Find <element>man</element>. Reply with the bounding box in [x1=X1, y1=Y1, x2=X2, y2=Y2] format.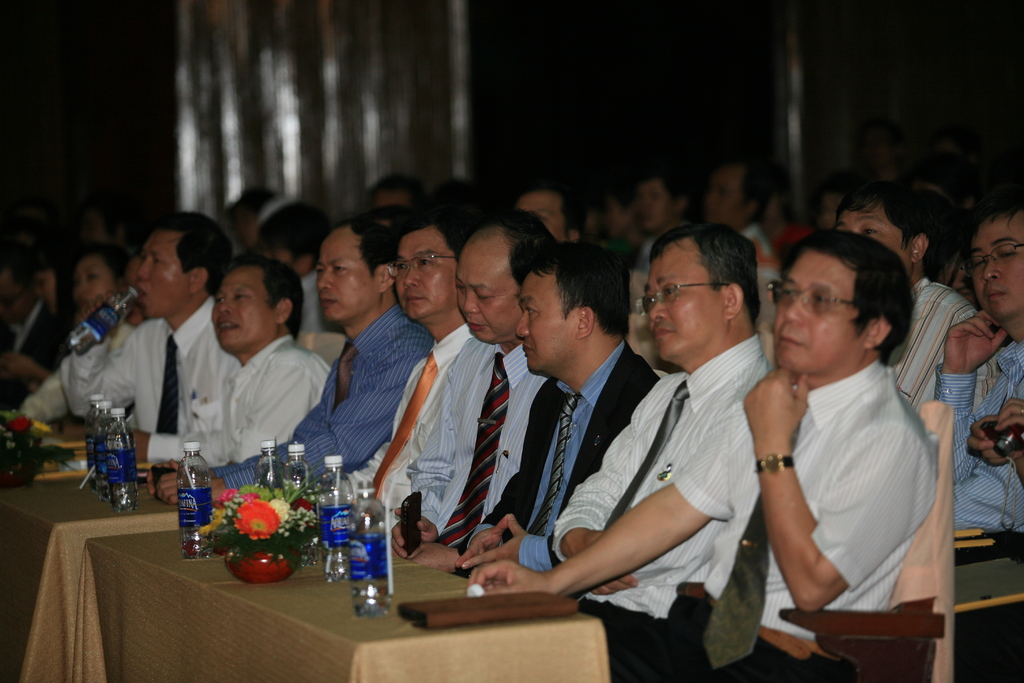
[x1=304, y1=215, x2=472, y2=520].
